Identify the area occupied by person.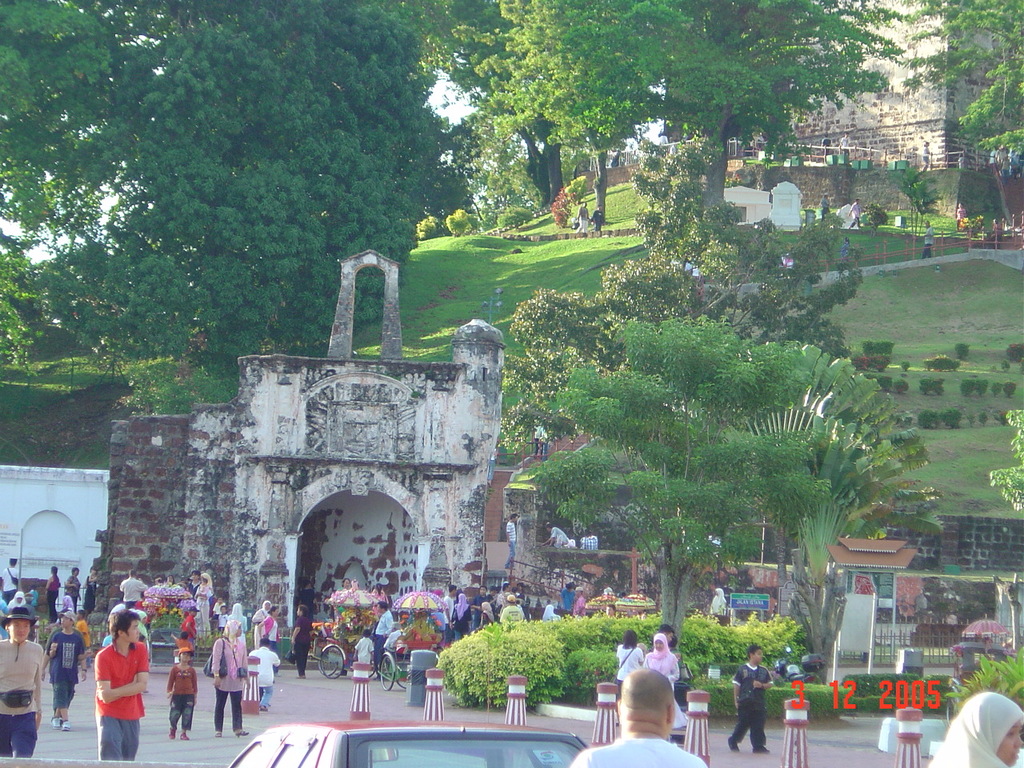
Area: x1=918, y1=217, x2=936, y2=259.
